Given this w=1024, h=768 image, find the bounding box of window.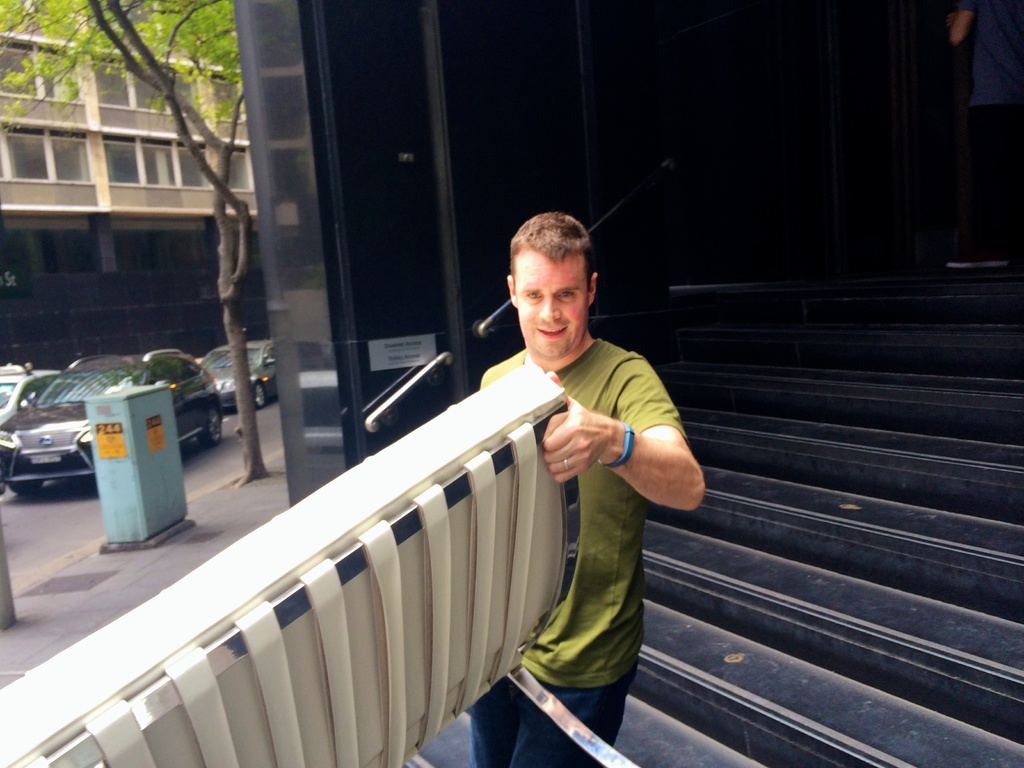
region(0, 42, 86, 103).
